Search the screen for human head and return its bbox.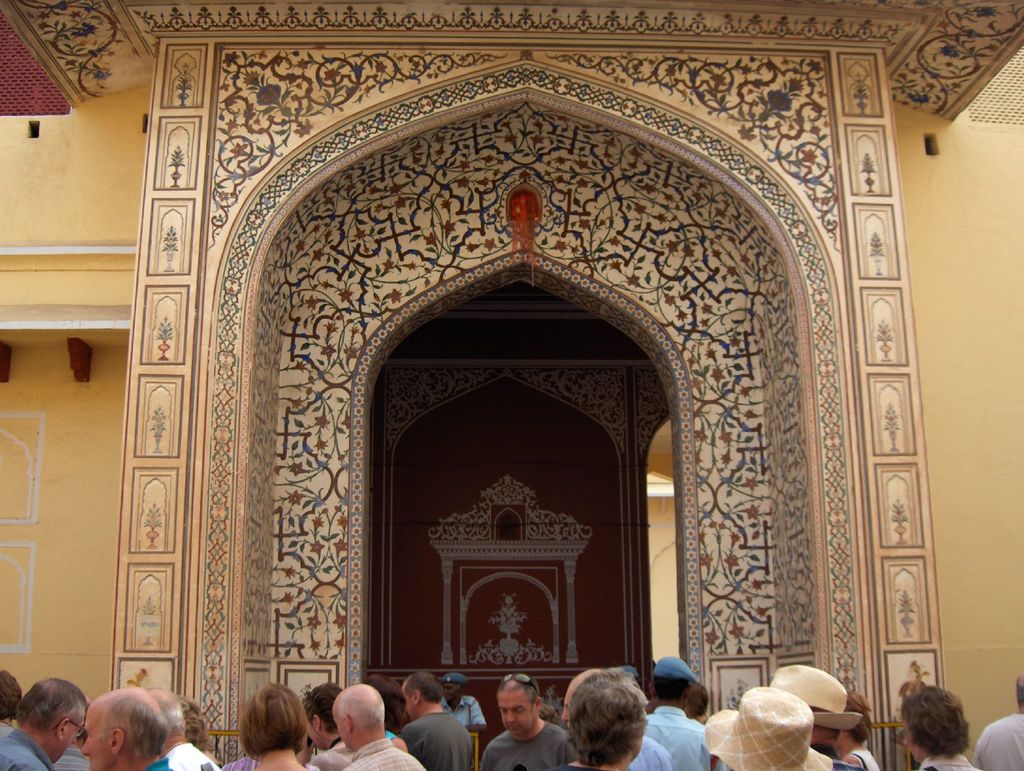
Found: 496/675/540/736.
